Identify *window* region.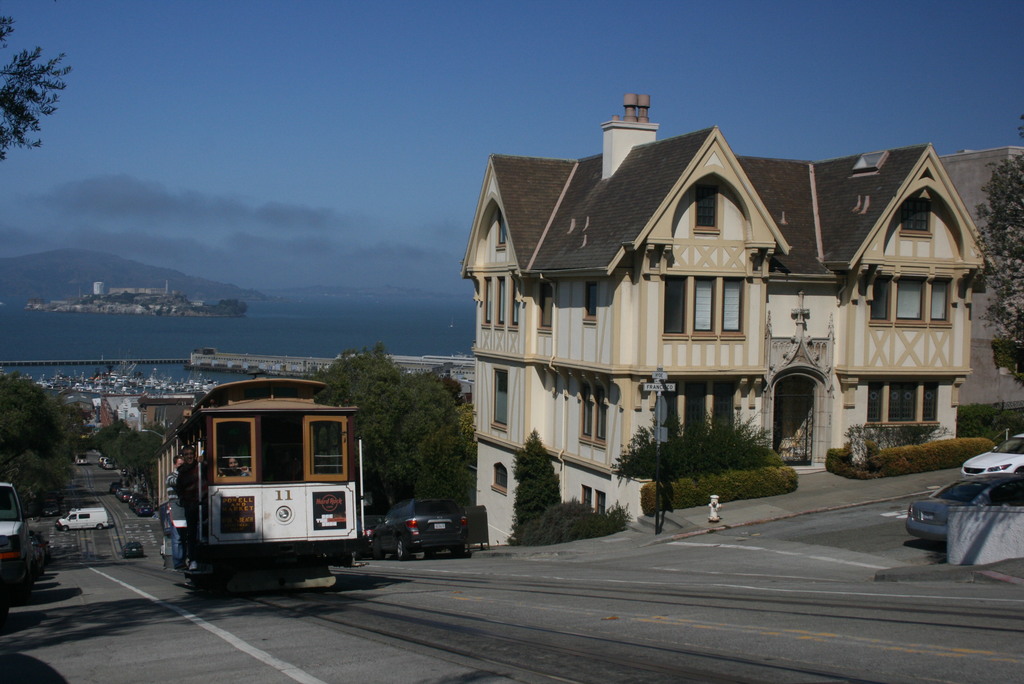
Region: region(712, 379, 733, 436).
